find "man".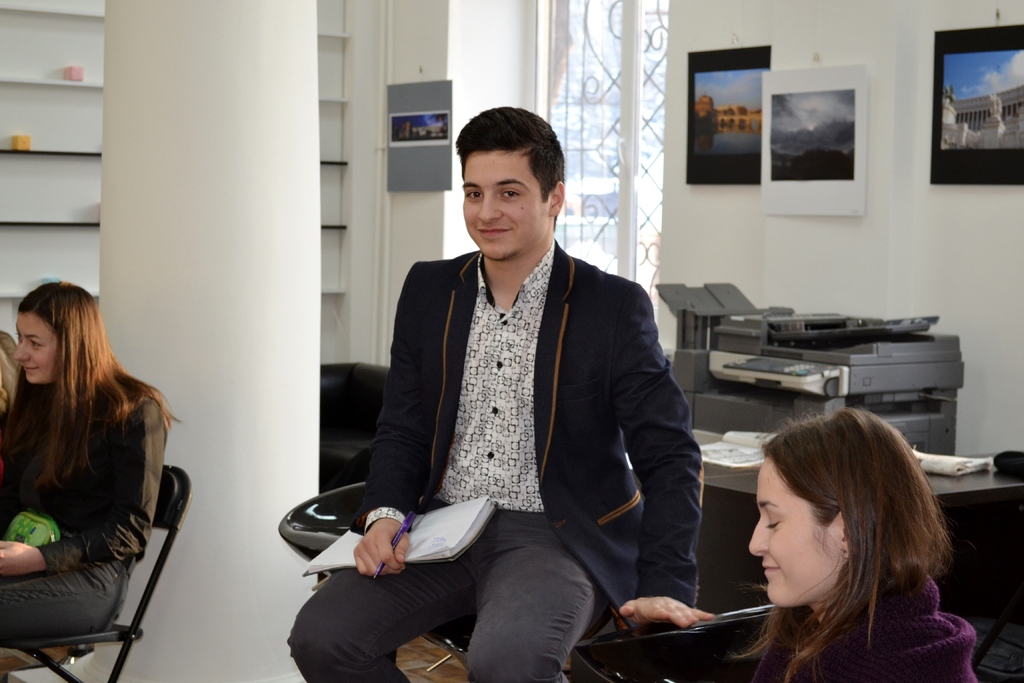
[381,123,710,663].
